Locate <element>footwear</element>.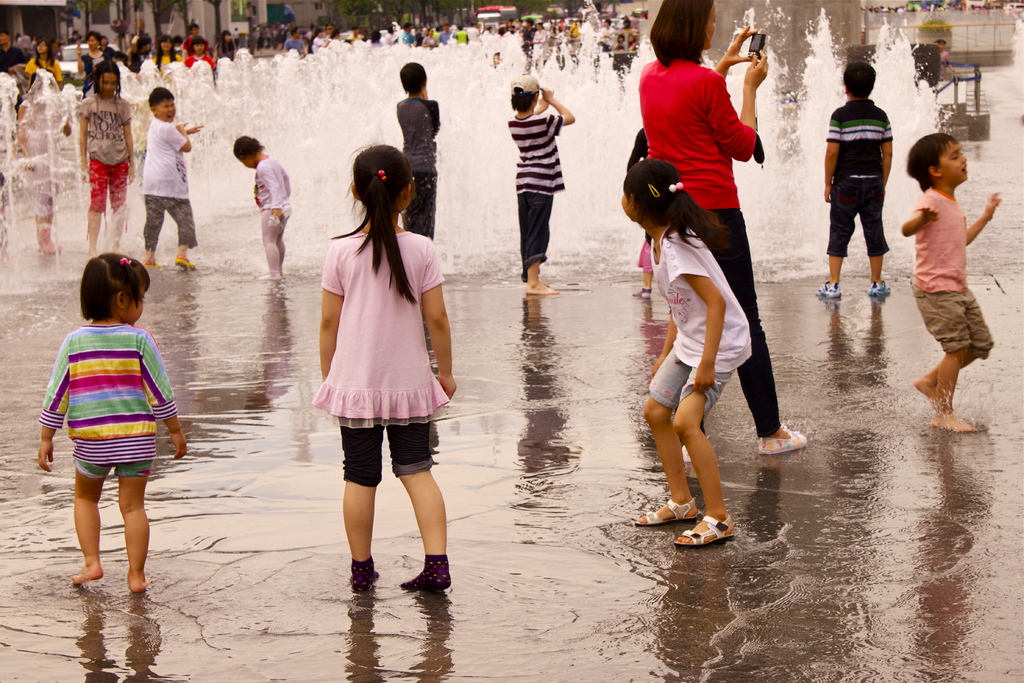
Bounding box: <box>867,278,895,297</box>.
